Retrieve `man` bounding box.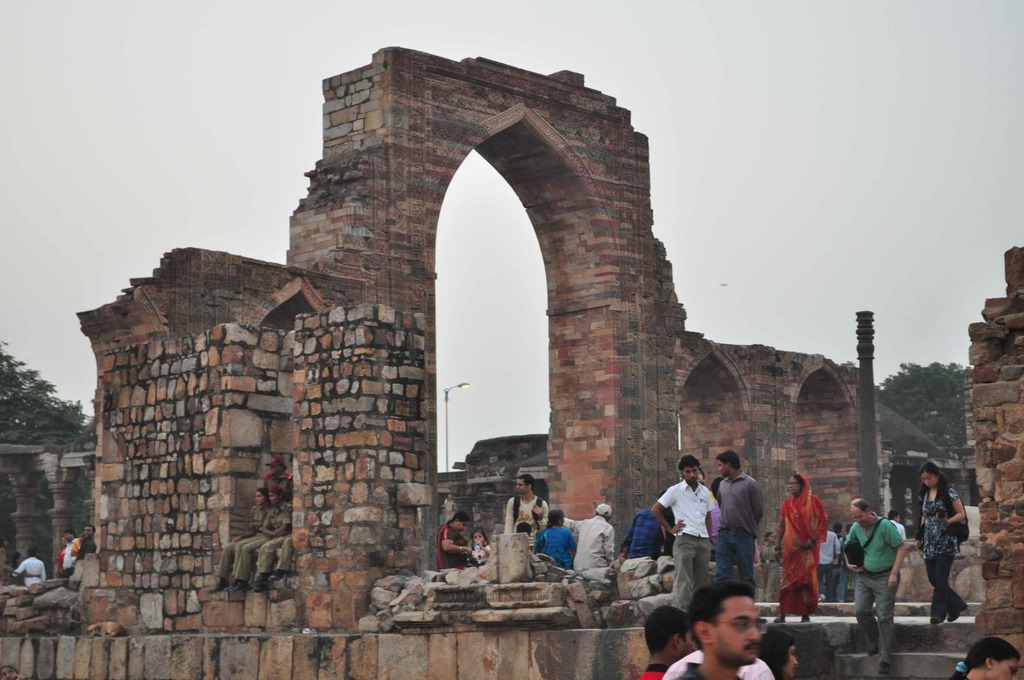
Bounding box: l=19, t=551, r=45, b=584.
